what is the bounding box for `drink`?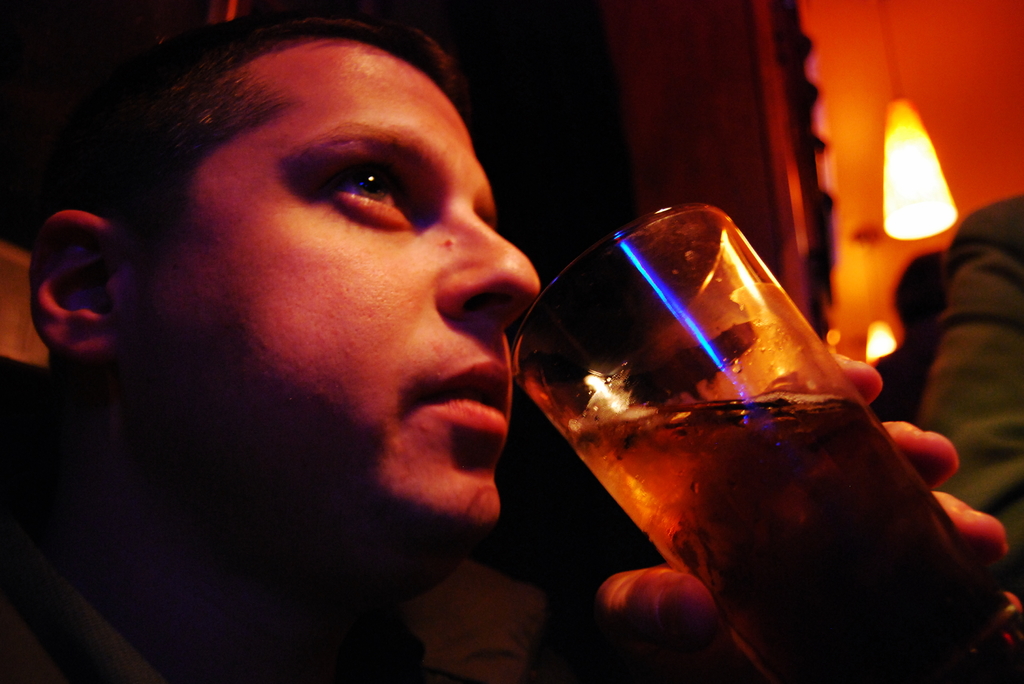
<bbox>568, 402, 1023, 683</bbox>.
